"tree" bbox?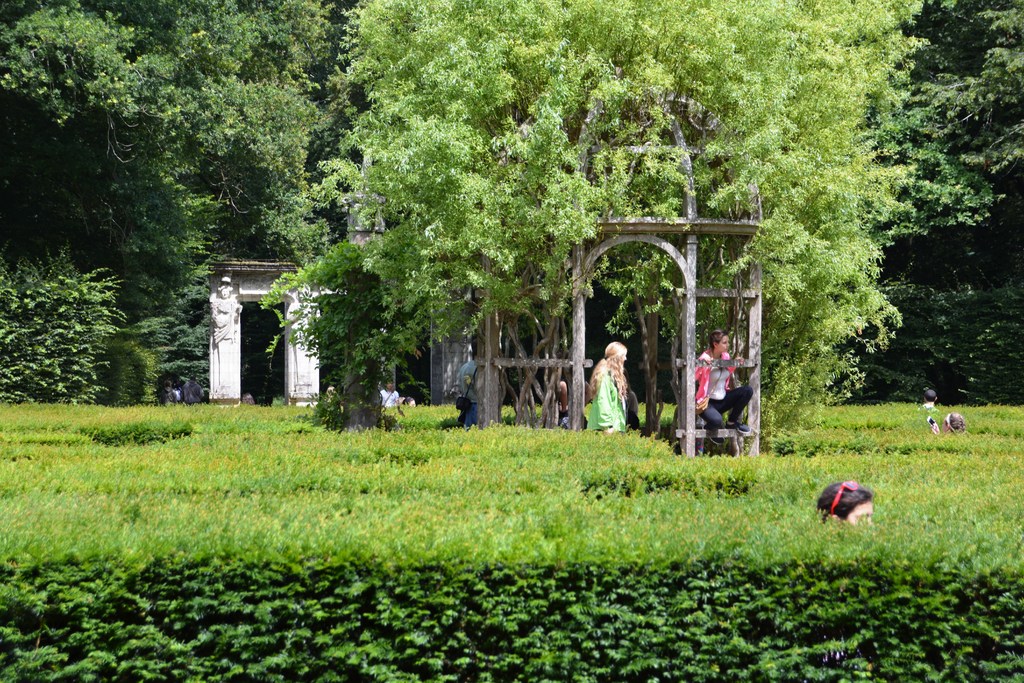
(100,30,913,459)
